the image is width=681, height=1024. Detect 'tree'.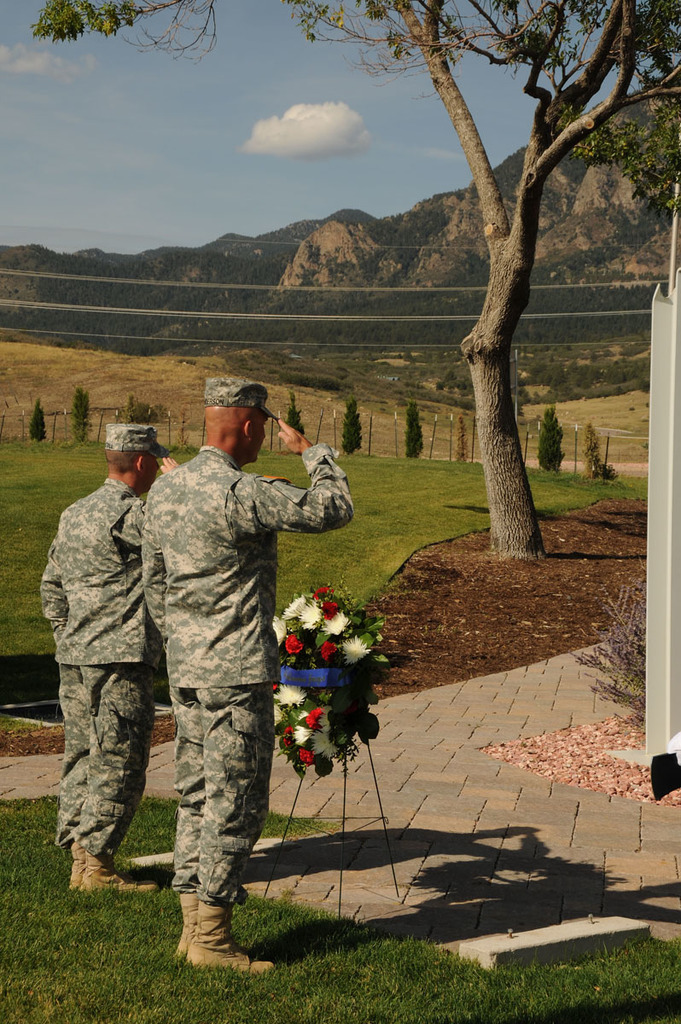
Detection: [left=30, top=0, right=680, bottom=564].
